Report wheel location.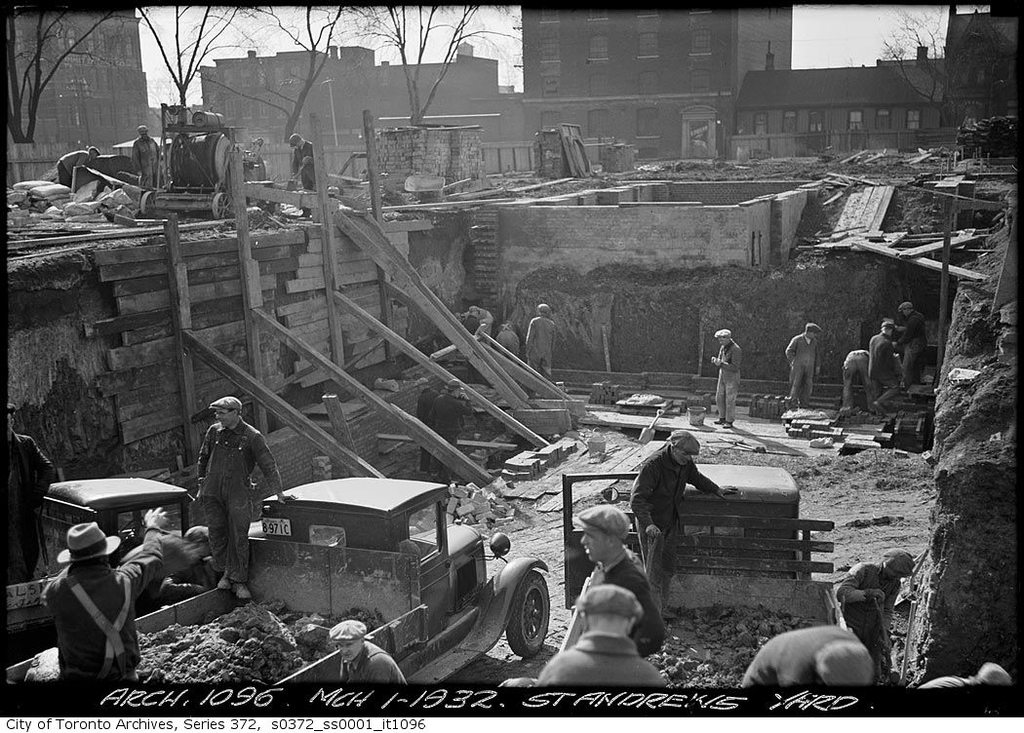
Report: pyautogui.locateOnScreen(121, 519, 147, 536).
